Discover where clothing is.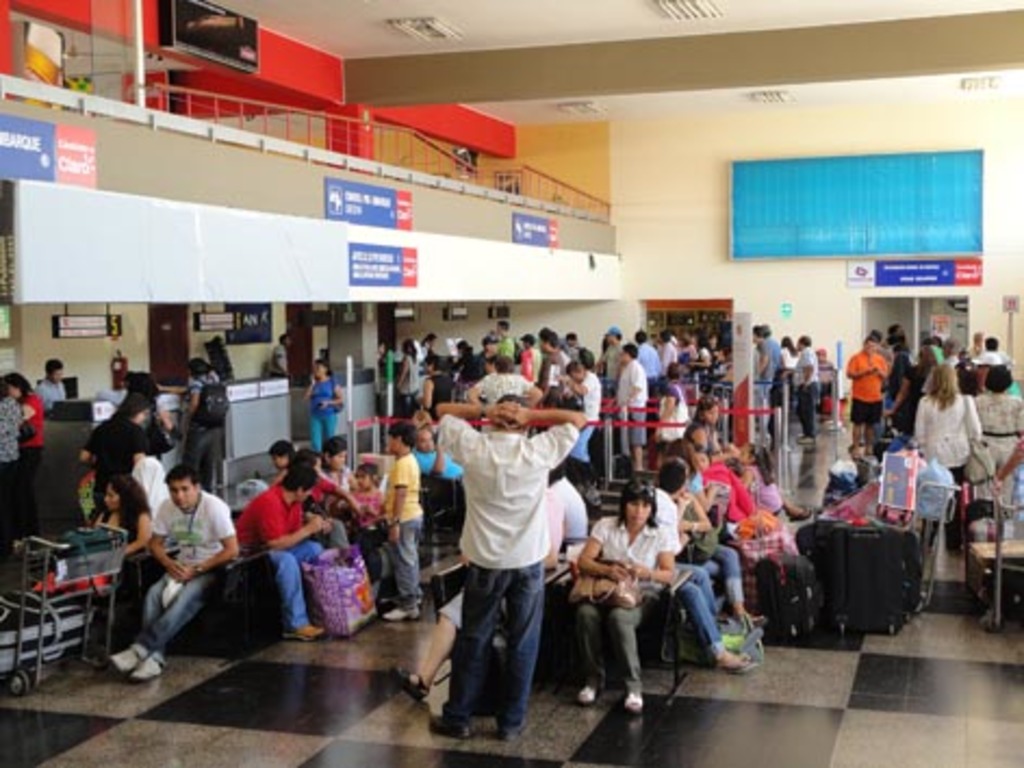
Discovered at BBox(37, 371, 72, 408).
